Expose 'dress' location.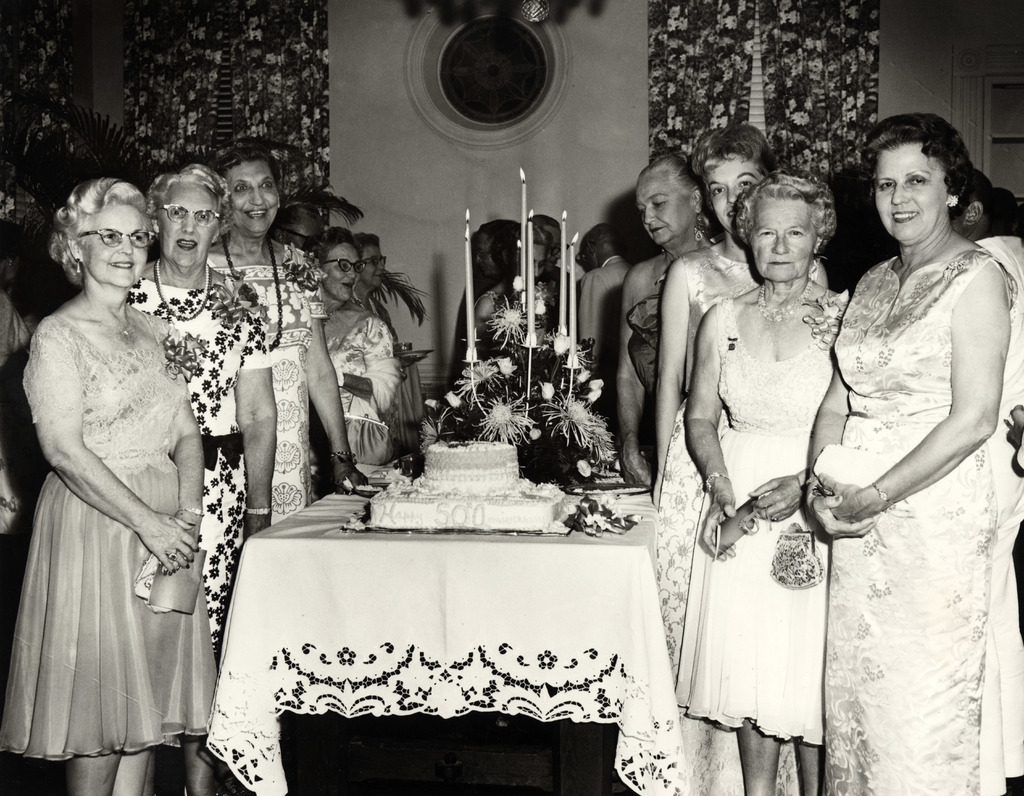
Exposed at region(625, 289, 662, 470).
